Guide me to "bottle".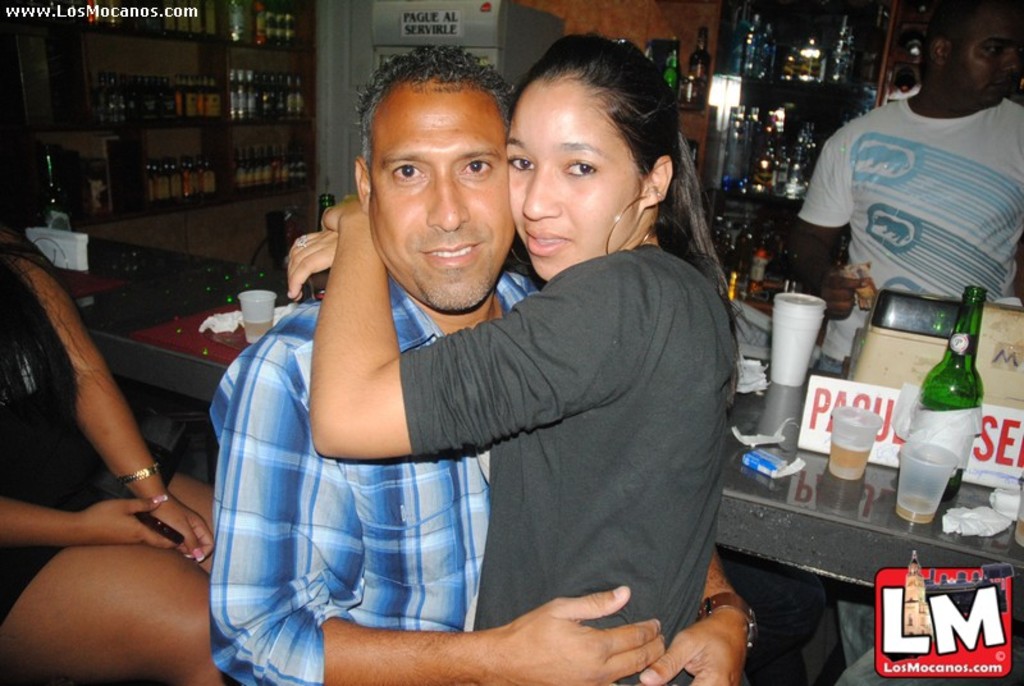
Guidance: 745/106/767/142.
